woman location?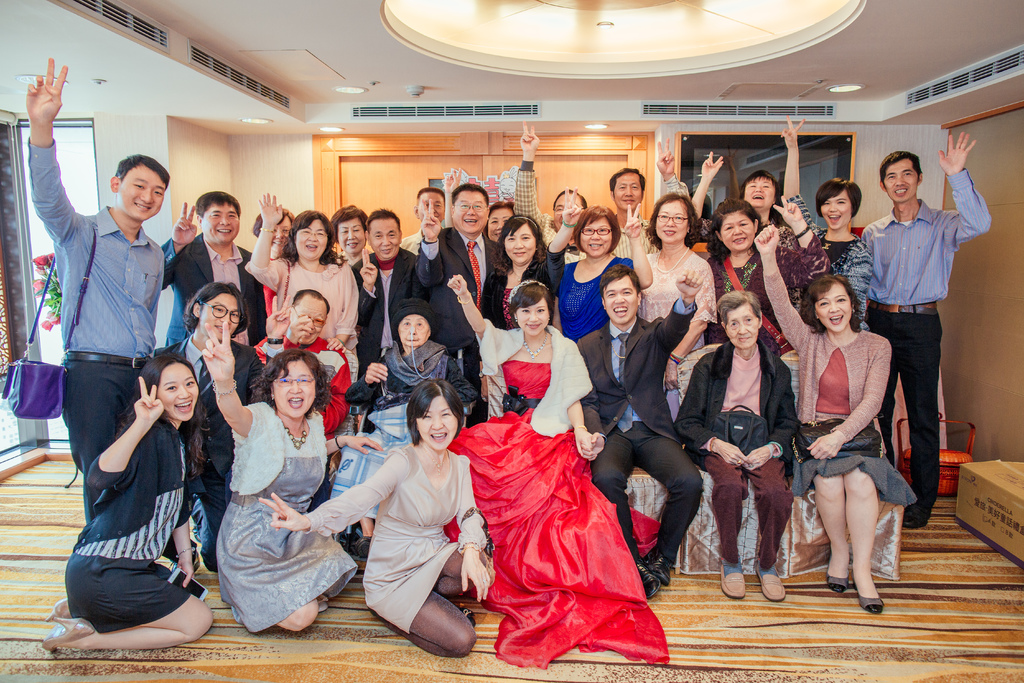
[544,197,646,352]
